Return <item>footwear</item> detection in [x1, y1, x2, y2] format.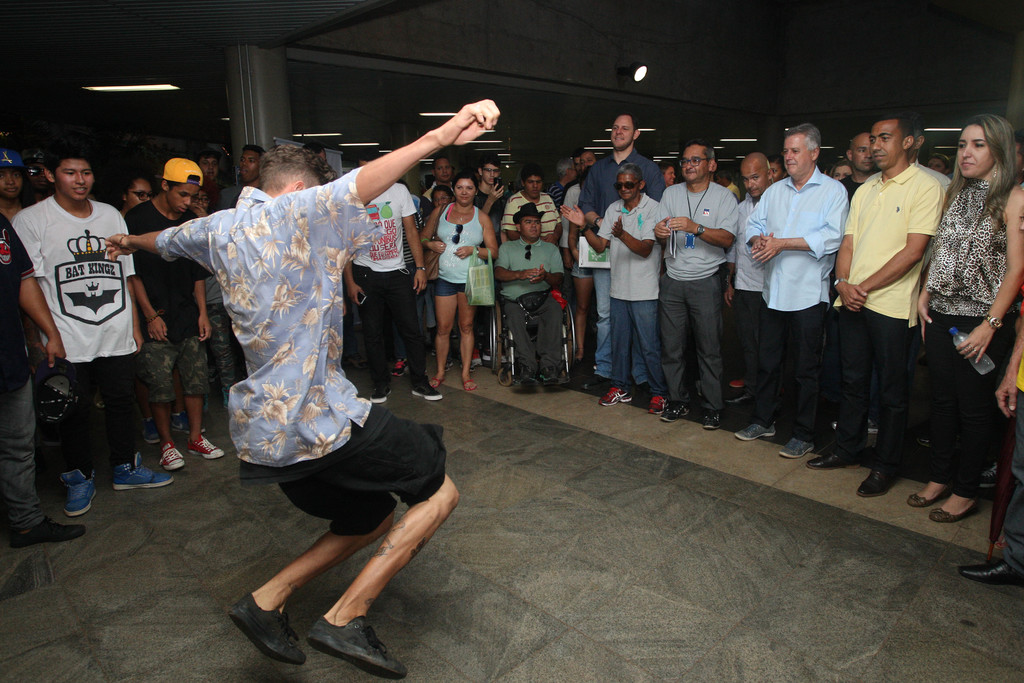
[780, 439, 814, 457].
